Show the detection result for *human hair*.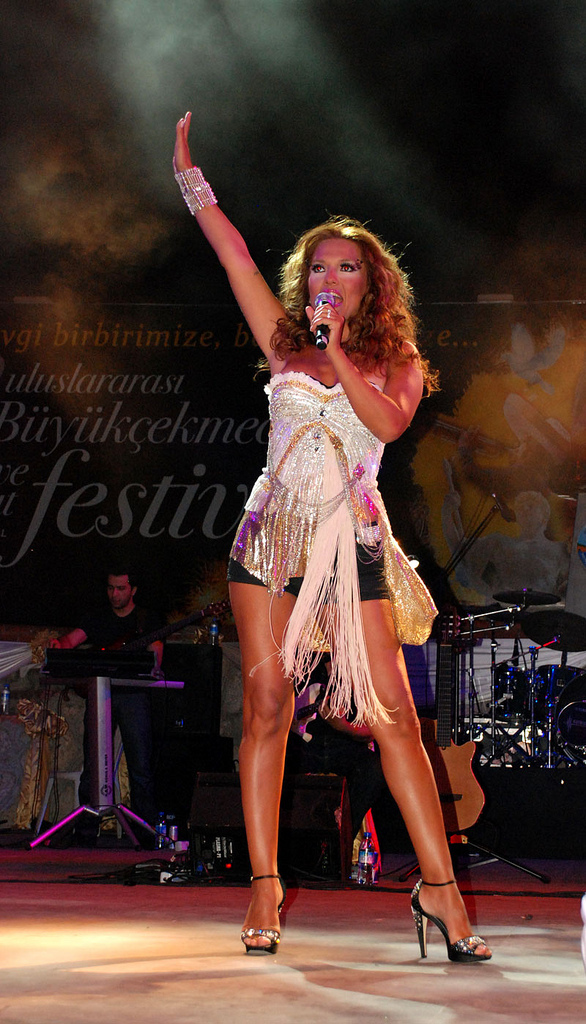
99/558/138/611.
